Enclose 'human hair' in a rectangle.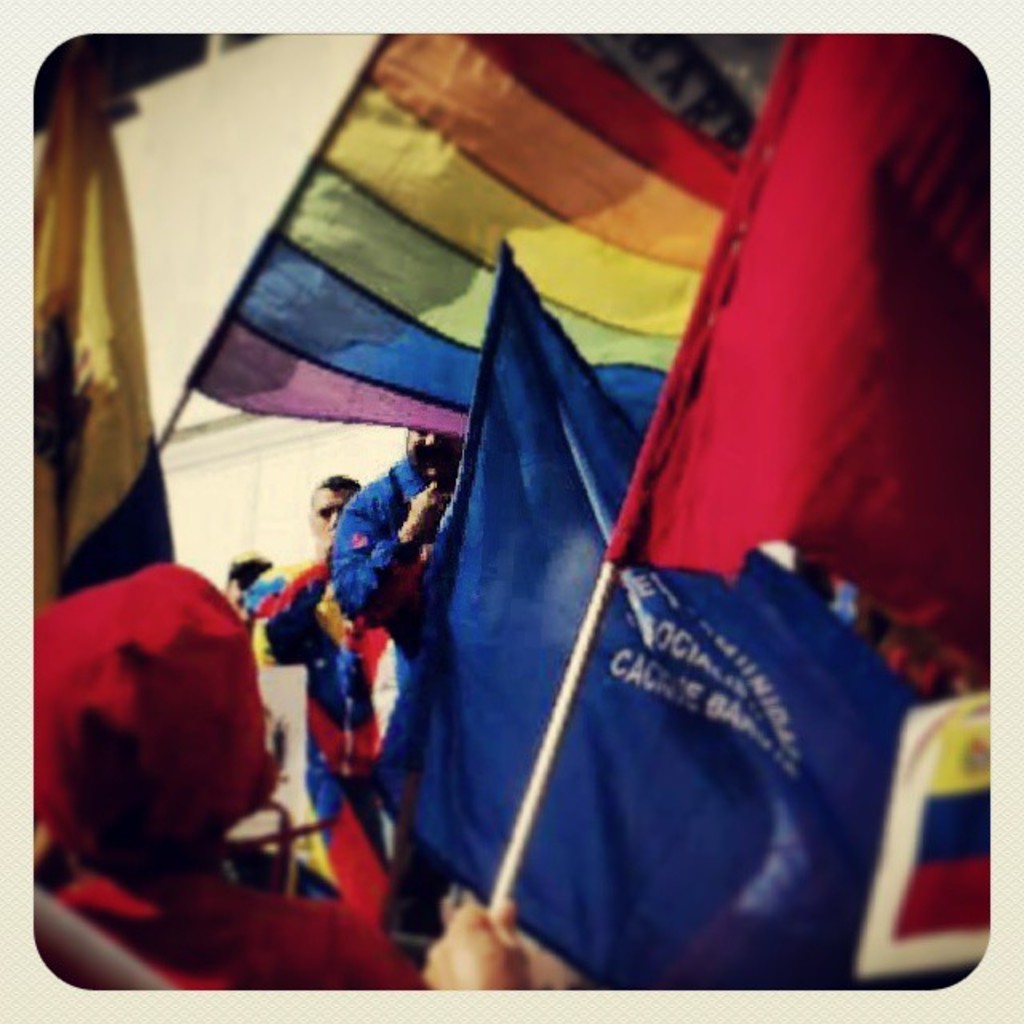
locate(229, 557, 275, 594).
